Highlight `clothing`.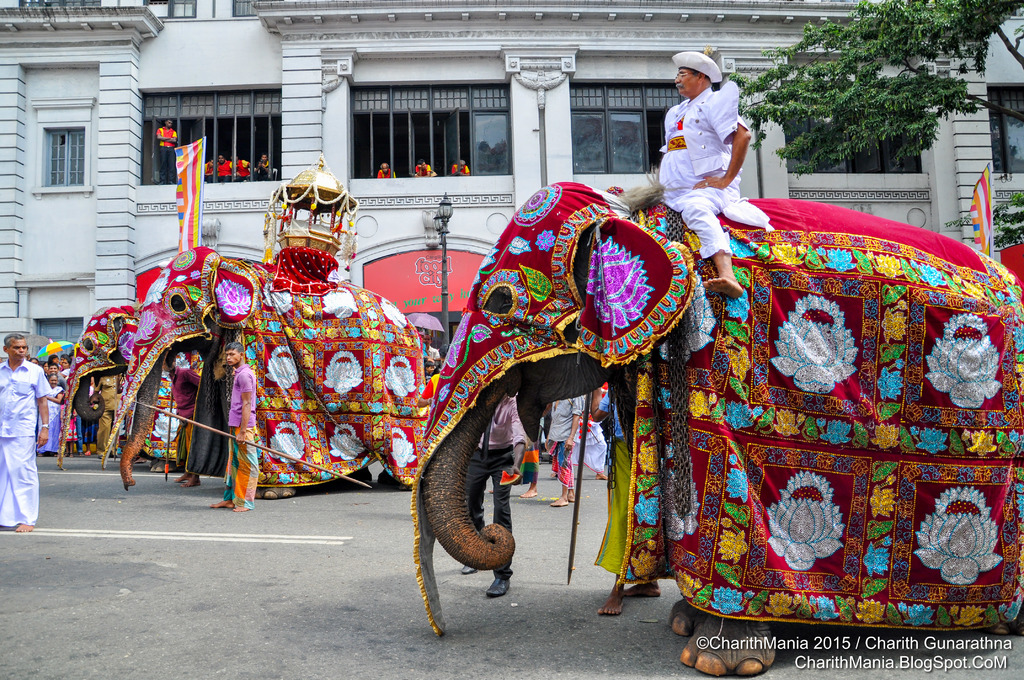
Highlighted region: [220,364,260,506].
